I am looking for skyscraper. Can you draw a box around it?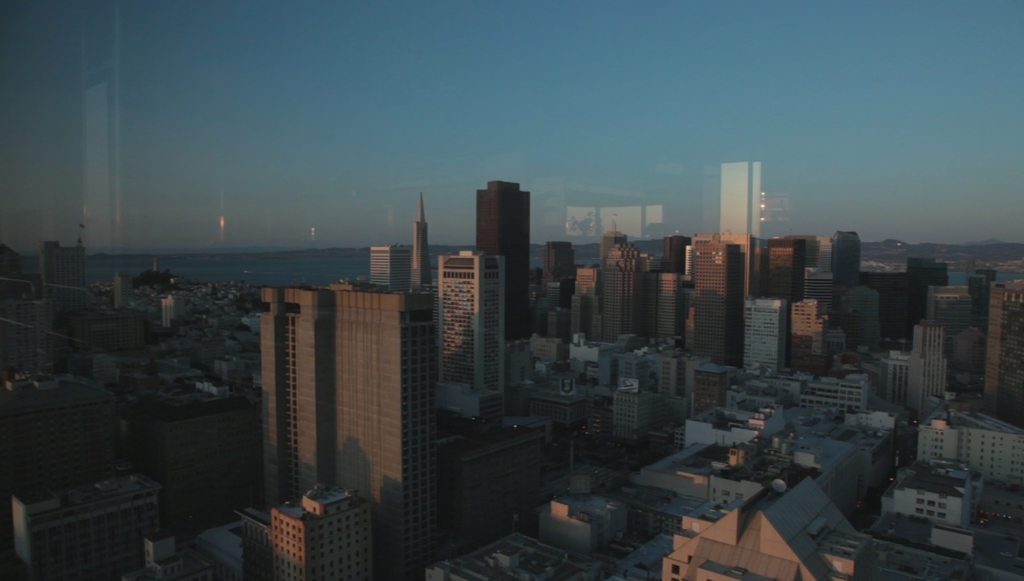
Sure, the bounding box is select_region(661, 232, 695, 274).
